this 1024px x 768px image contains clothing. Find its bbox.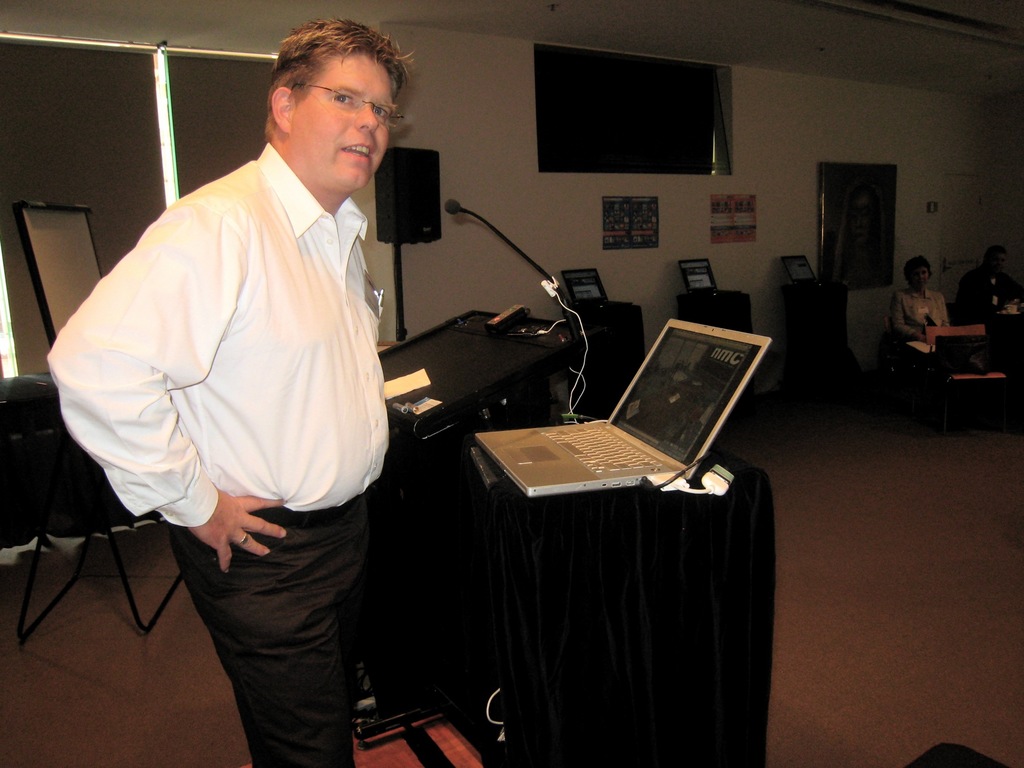
bbox=[38, 140, 406, 767].
